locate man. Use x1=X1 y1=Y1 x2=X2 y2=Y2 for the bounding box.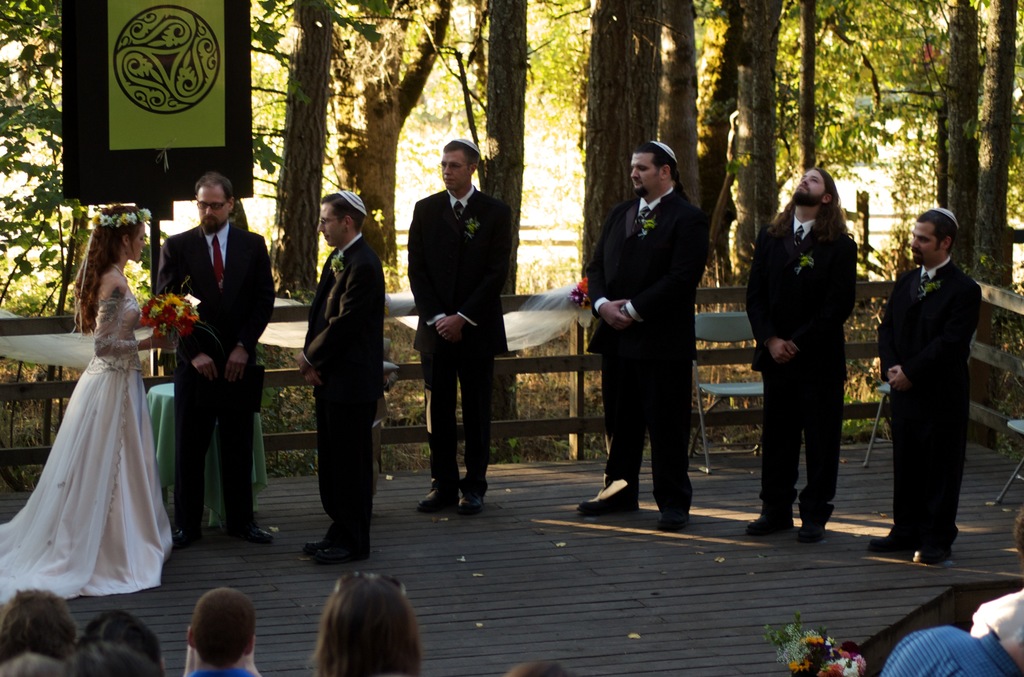
x1=860 y1=211 x2=982 y2=569.
